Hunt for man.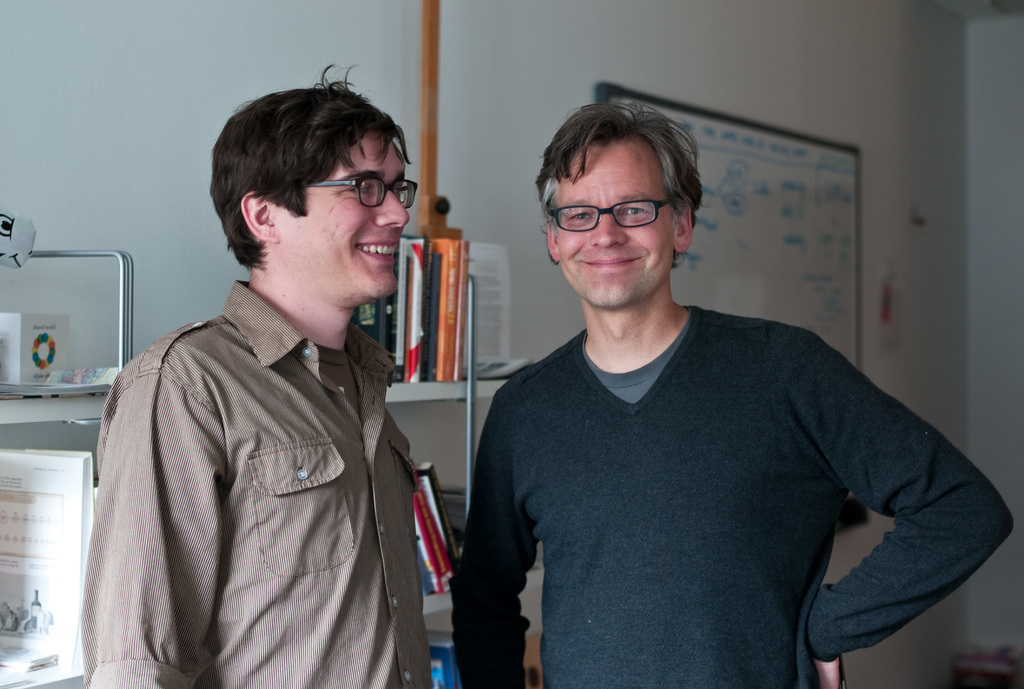
Hunted down at crop(427, 117, 997, 667).
